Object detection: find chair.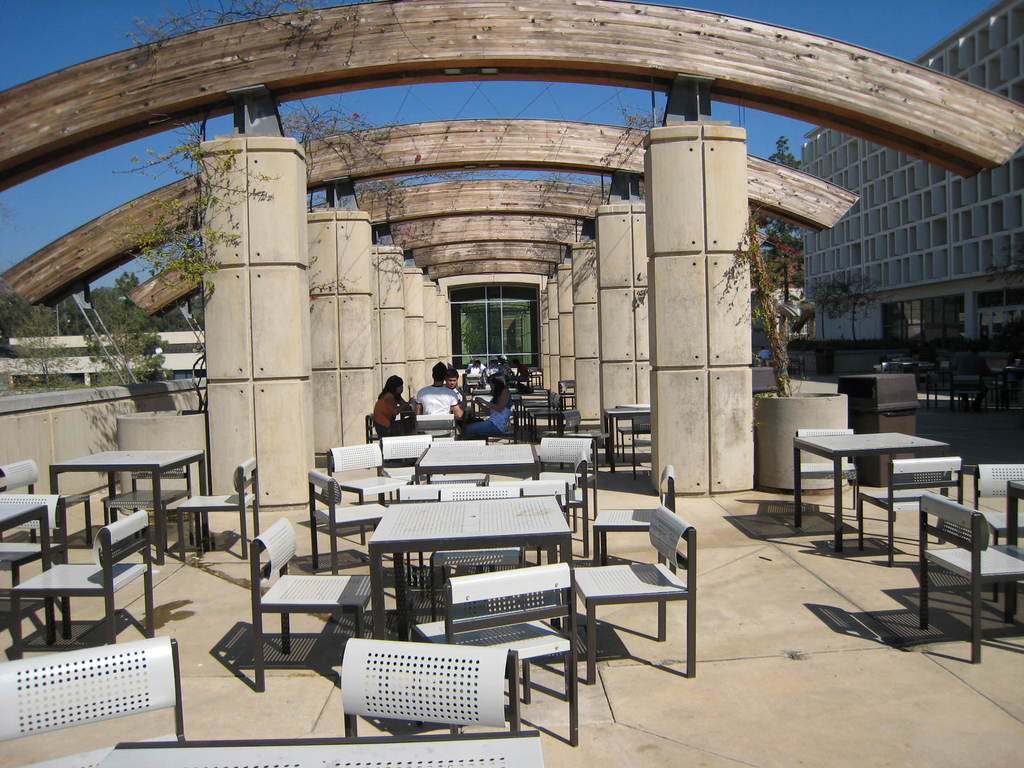
(left=975, top=463, right=1023, bottom=548).
